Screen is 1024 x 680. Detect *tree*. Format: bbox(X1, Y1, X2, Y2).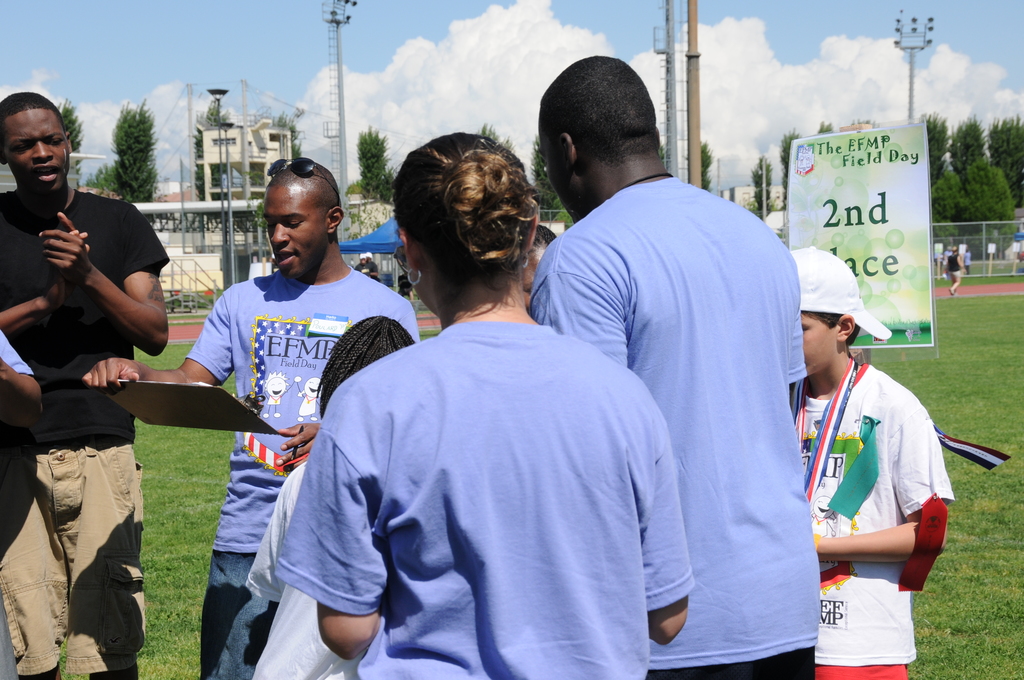
bbox(748, 153, 778, 222).
